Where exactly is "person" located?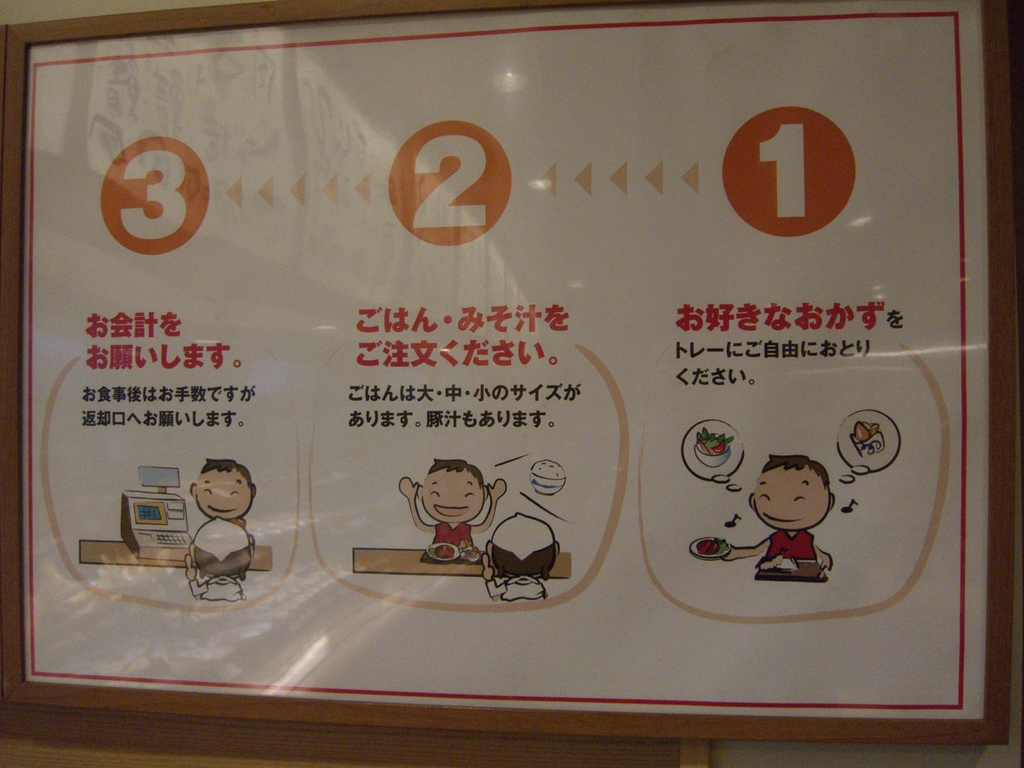
Its bounding box is [x1=395, y1=461, x2=513, y2=561].
